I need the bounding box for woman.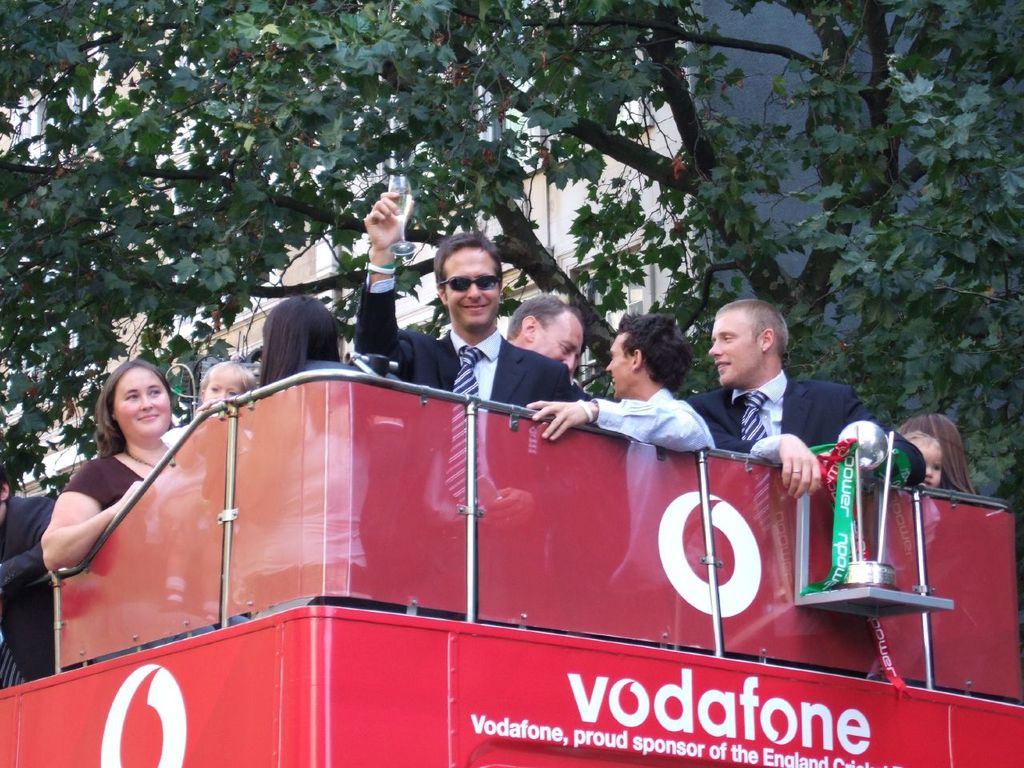
Here it is: pyautogui.locateOnScreen(40, 356, 175, 570).
